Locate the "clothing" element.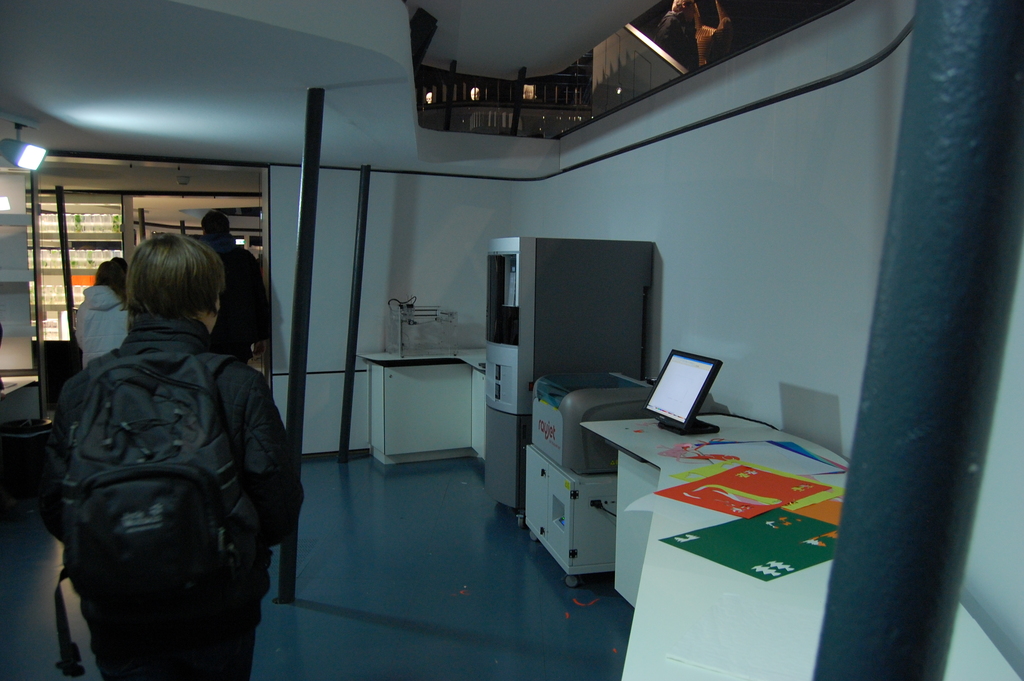
Element bbox: (198, 237, 271, 370).
